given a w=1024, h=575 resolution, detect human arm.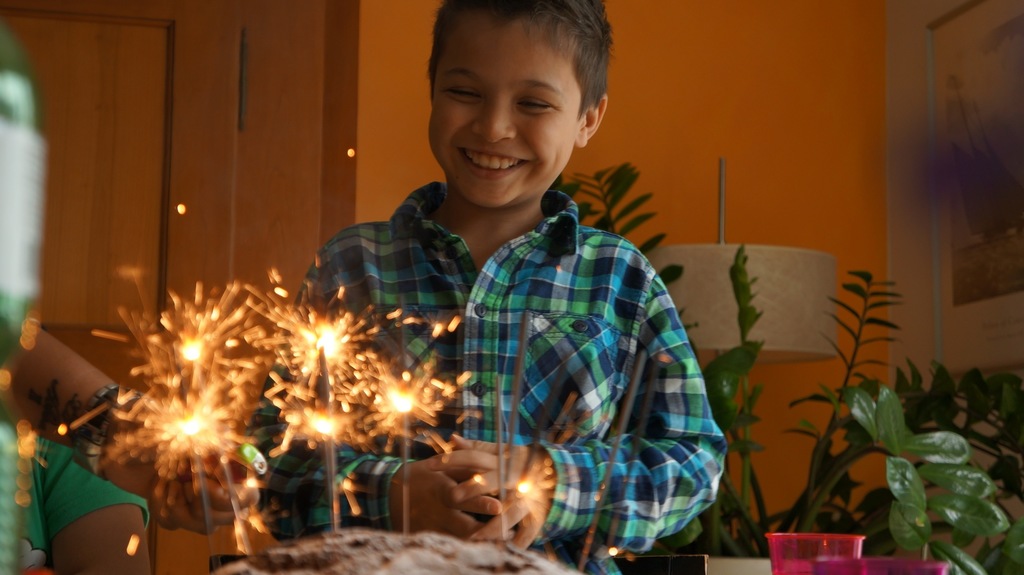
box(24, 306, 200, 524).
